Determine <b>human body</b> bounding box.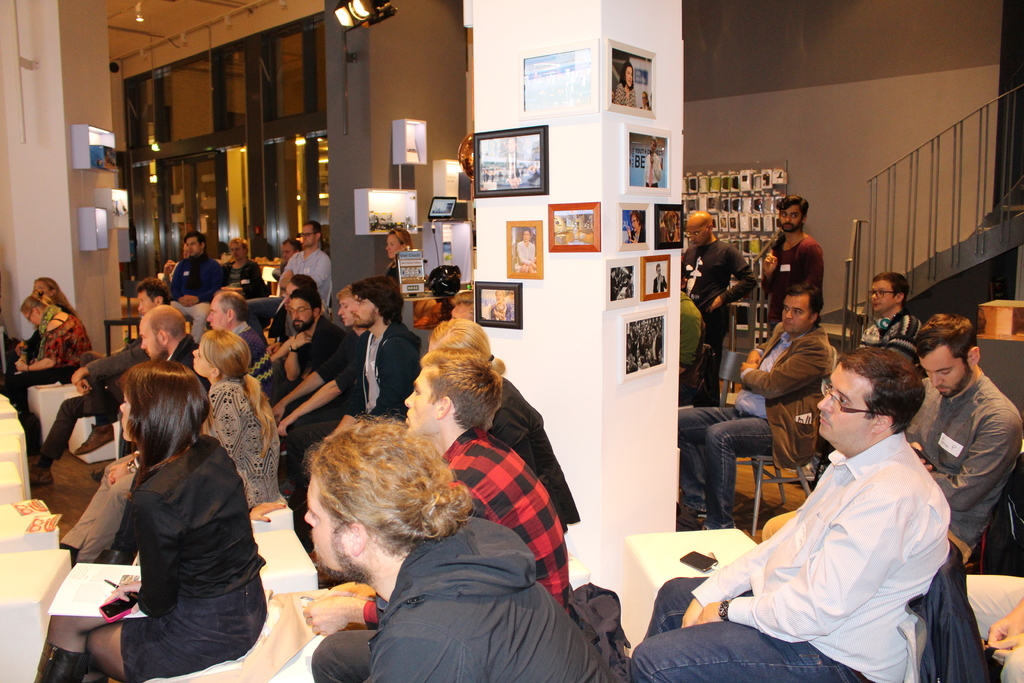
Determined: [left=228, top=322, right=264, bottom=370].
